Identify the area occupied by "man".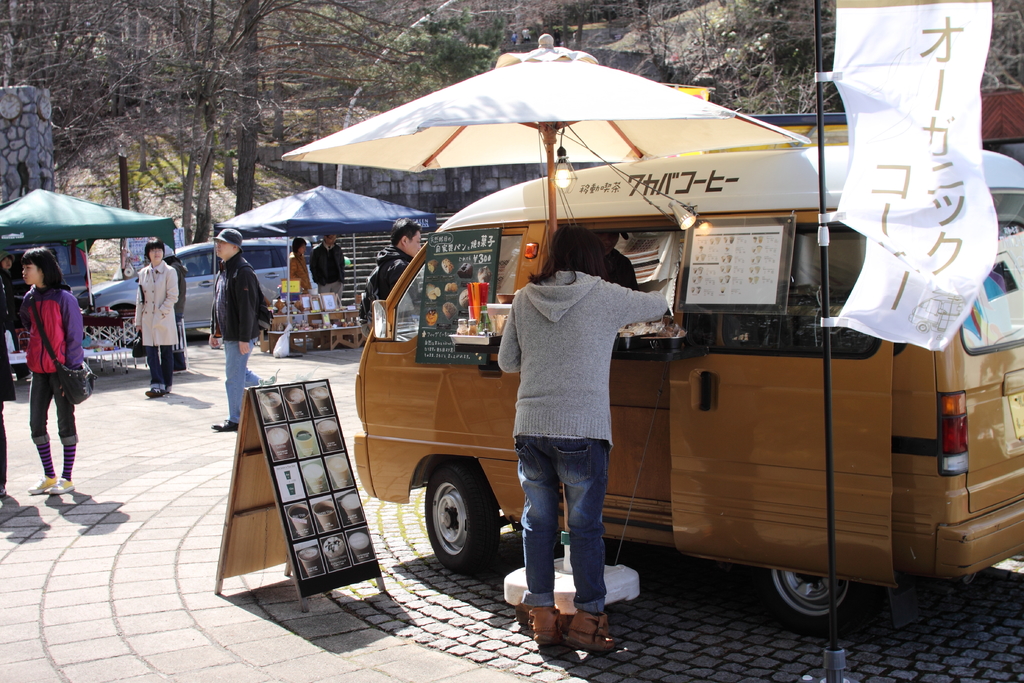
Area: box=[595, 229, 639, 288].
